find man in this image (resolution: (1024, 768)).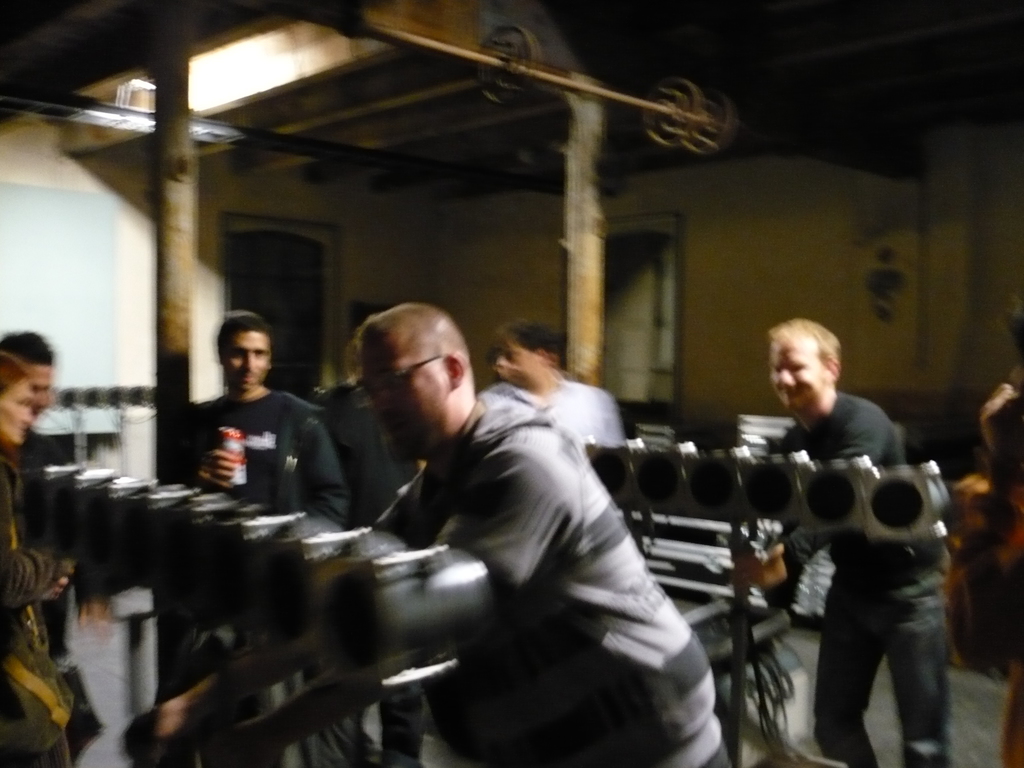
BBox(166, 310, 346, 540).
